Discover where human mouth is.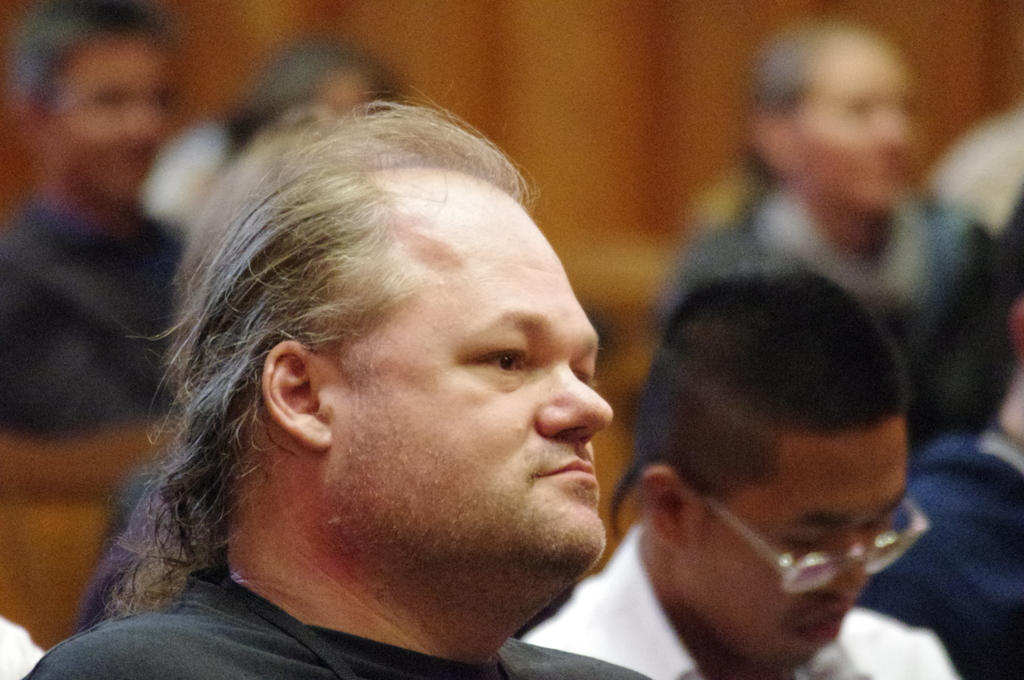
Discovered at (538, 457, 598, 476).
